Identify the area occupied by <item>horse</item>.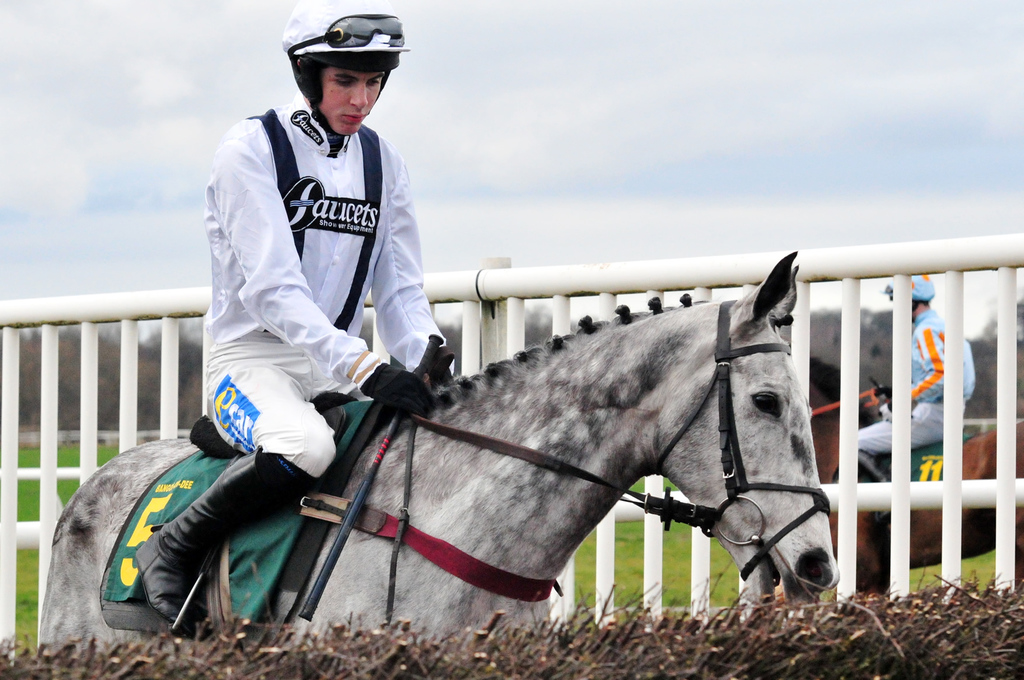
Area: 803,355,1023,598.
